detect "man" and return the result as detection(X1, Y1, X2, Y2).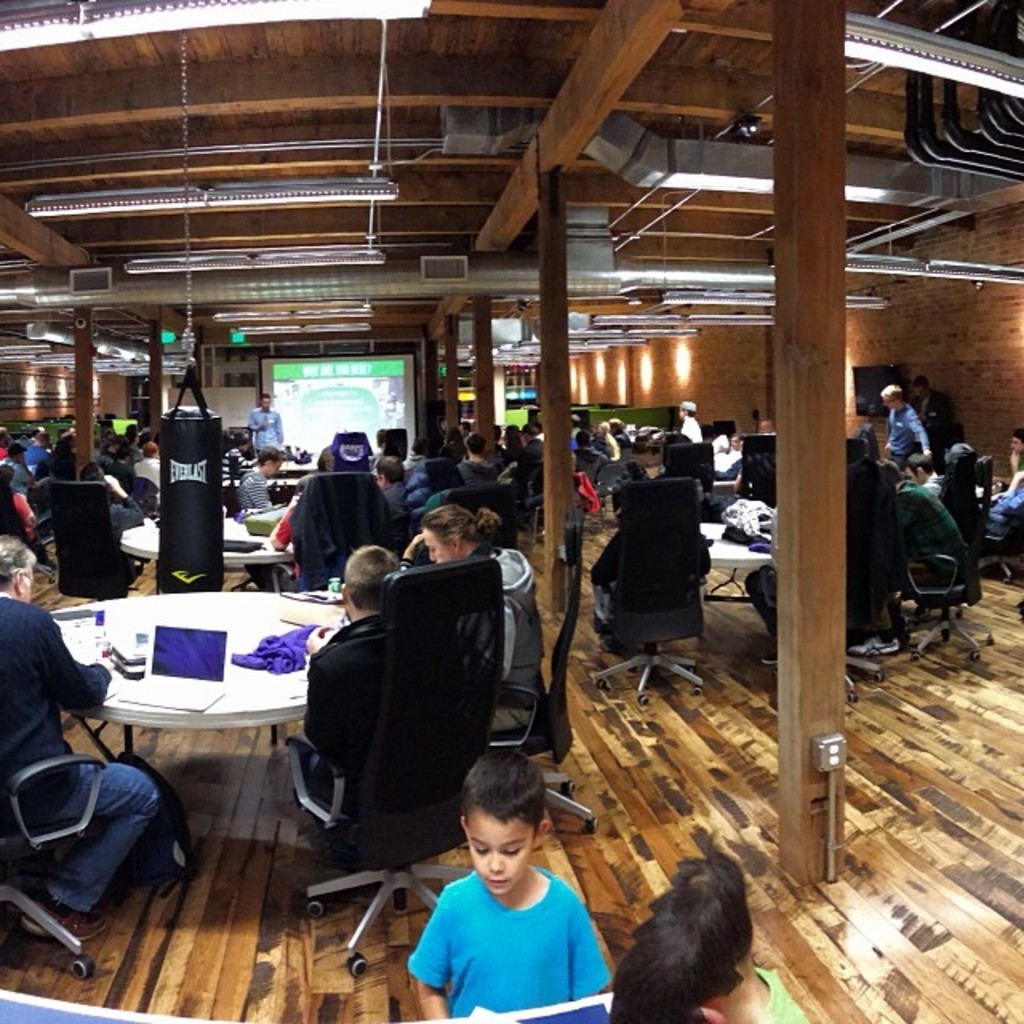
detection(672, 402, 706, 445).
